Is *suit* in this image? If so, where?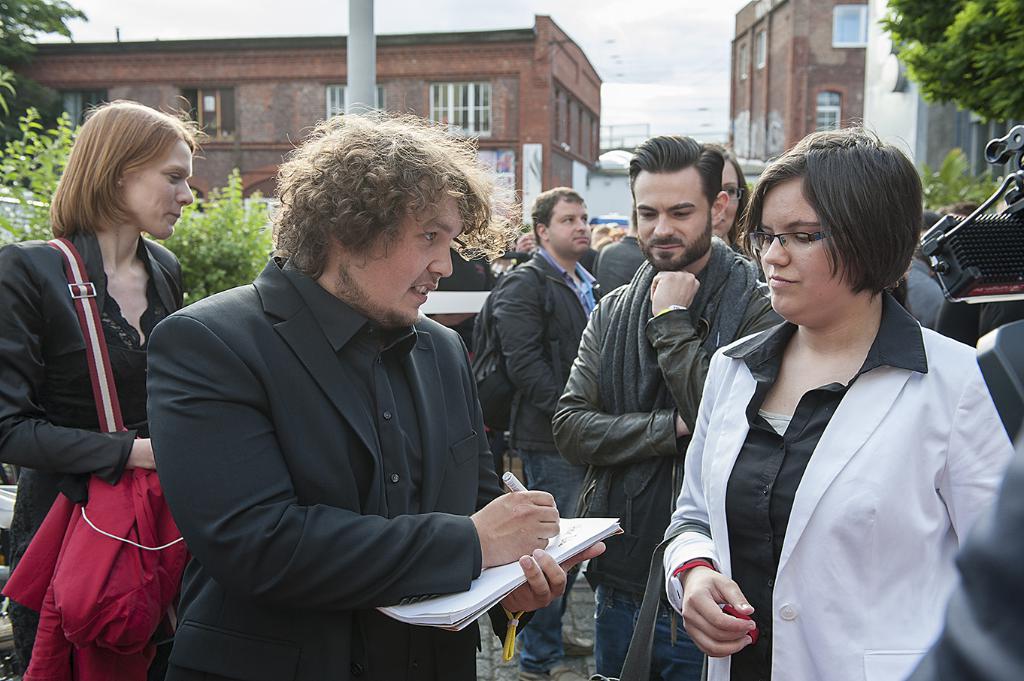
Yes, at crop(132, 160, 542, 670).
